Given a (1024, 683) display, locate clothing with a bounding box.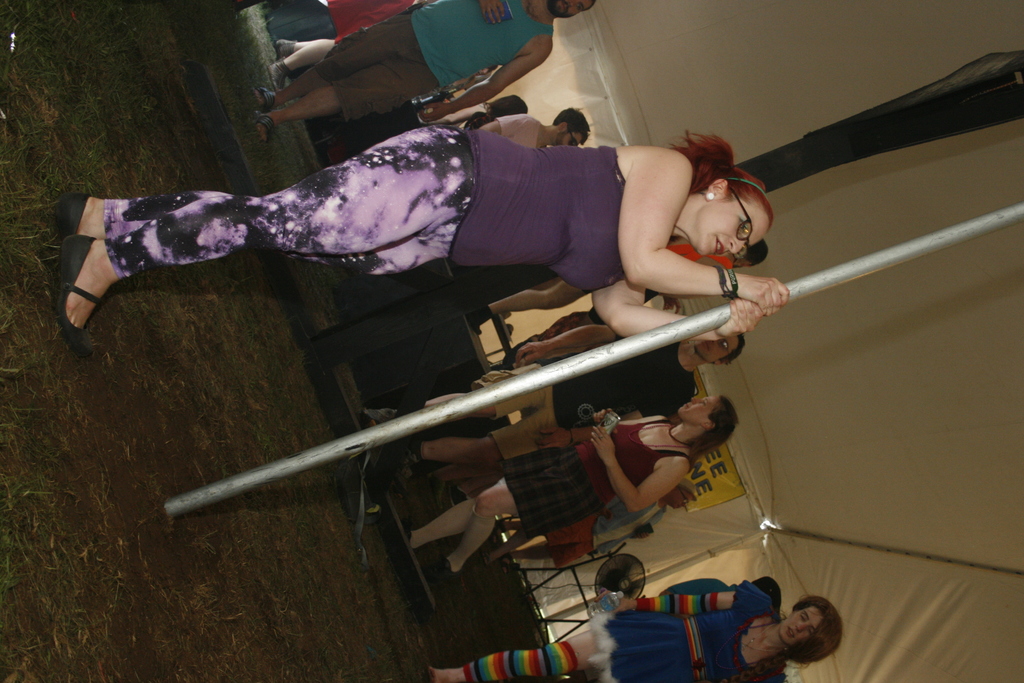
Located: (458,575,788,682).
